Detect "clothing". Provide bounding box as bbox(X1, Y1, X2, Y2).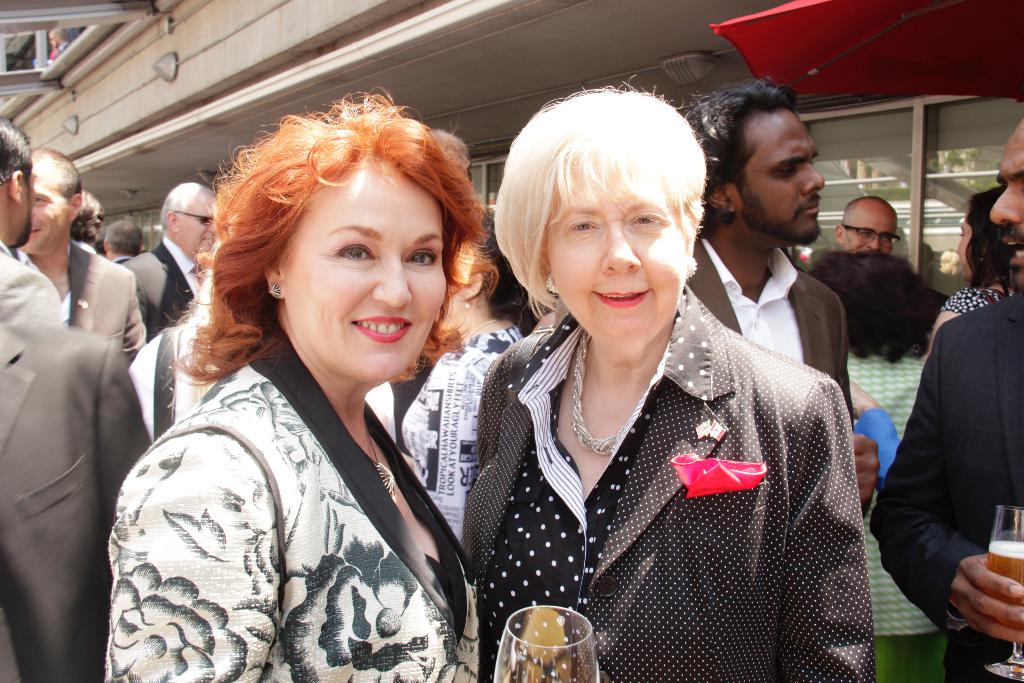
bbox(844, 343, 929, 459).
